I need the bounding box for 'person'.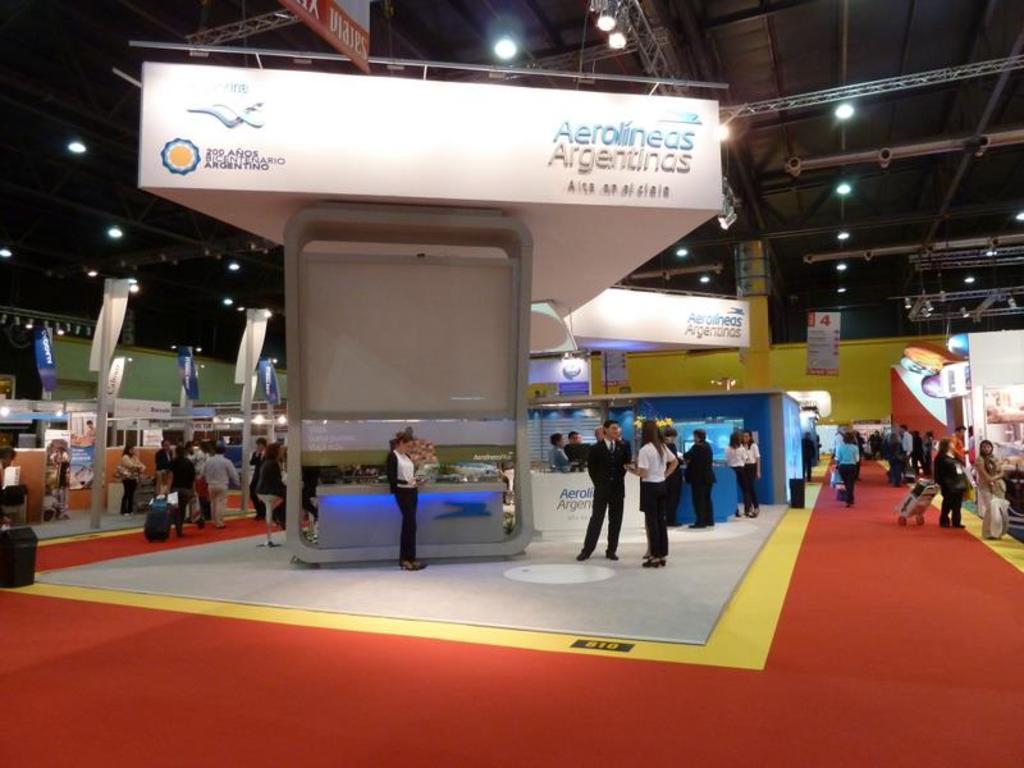
Here it is: (x1=575, y1=416, x2=630, y2=572).
